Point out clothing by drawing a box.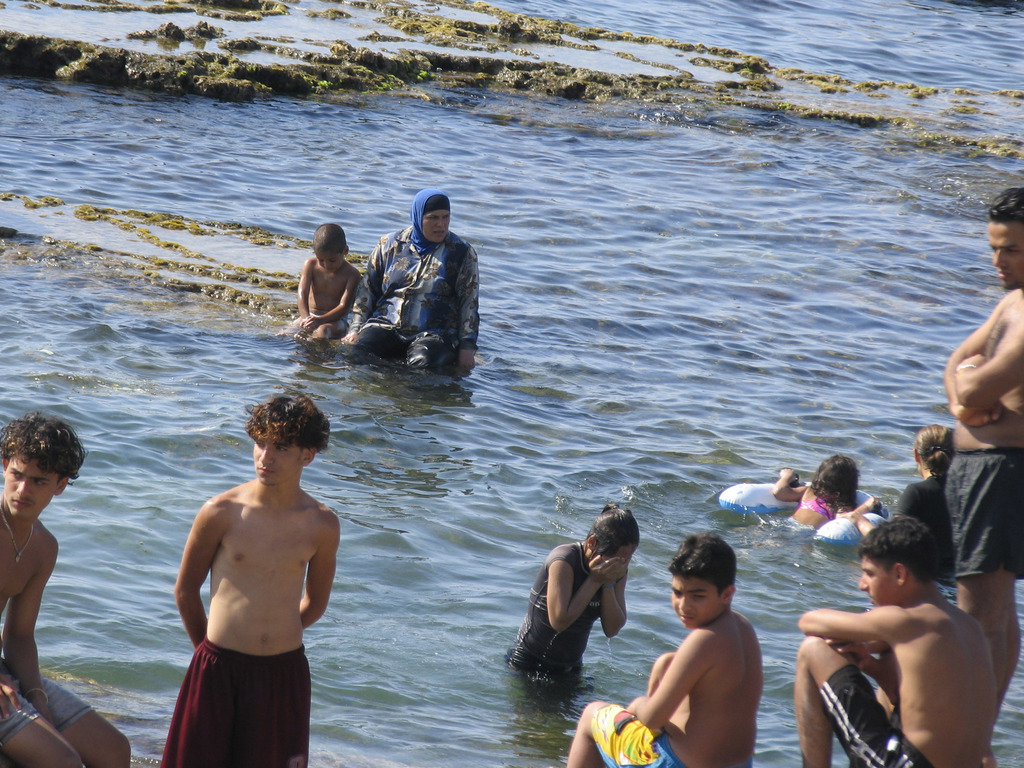
(x1=944, y1=447, x2=1023, y2=578).
